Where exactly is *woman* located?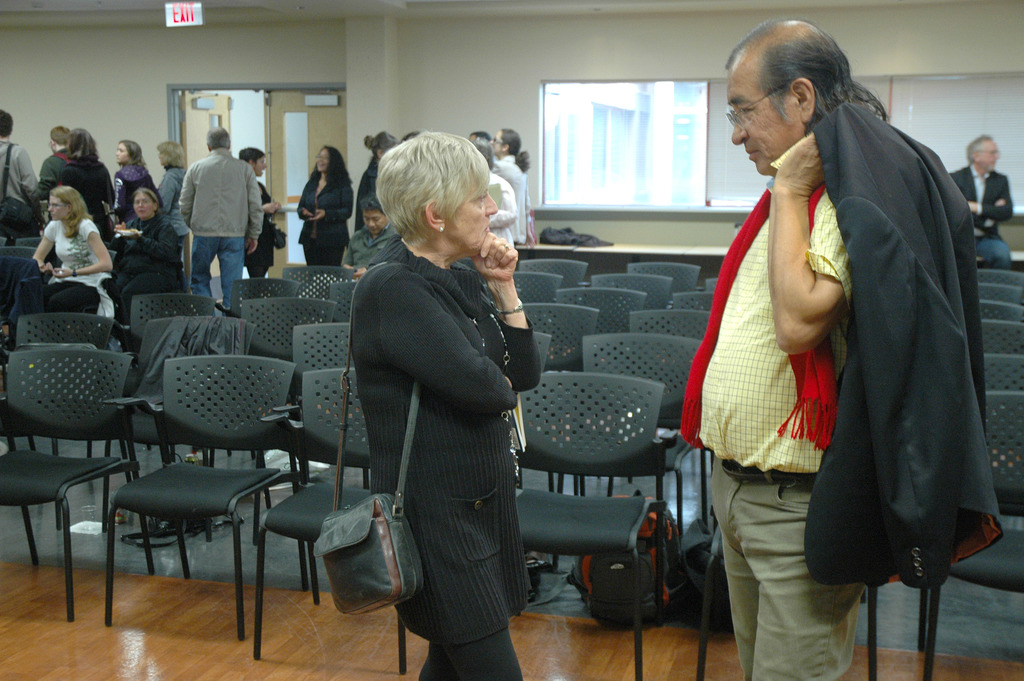
Its bounding box is <bbox>115, 185, 186, 321</bbox>.
